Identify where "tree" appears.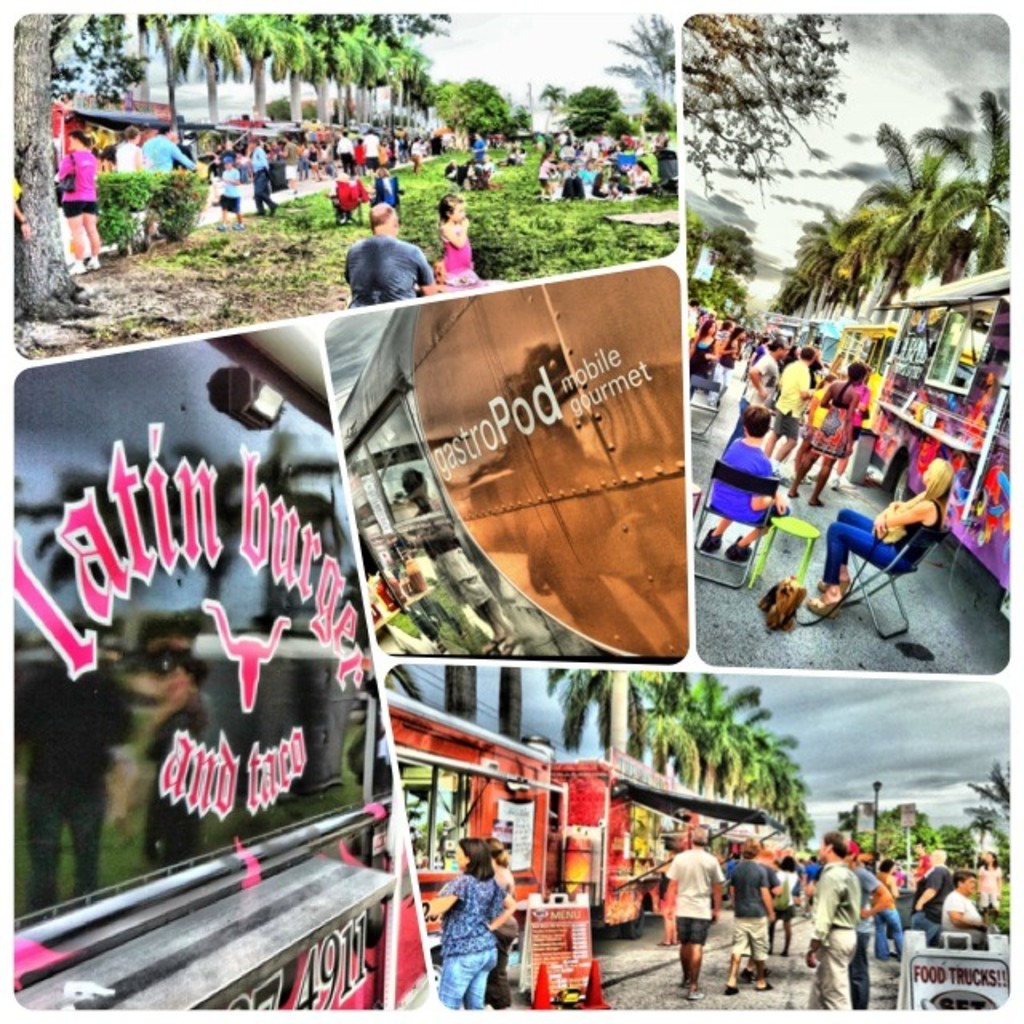
Appears at detection(3, 14, 112, 330).
